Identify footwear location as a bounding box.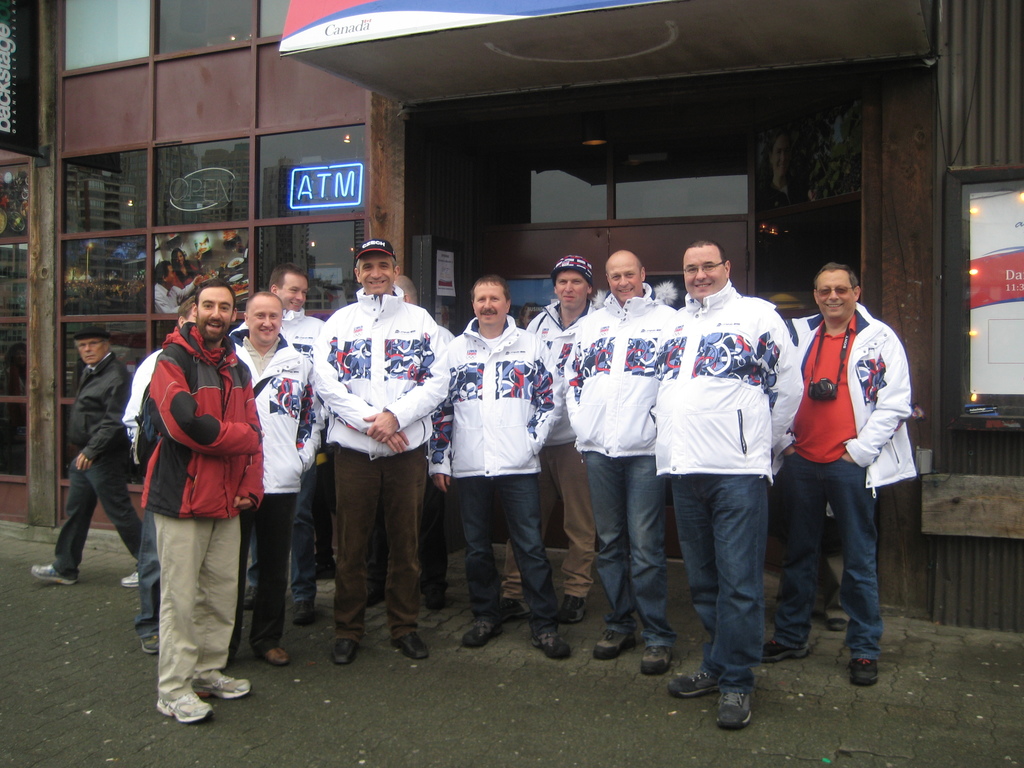
(left=424, top=591, right=445, bottom=610).
